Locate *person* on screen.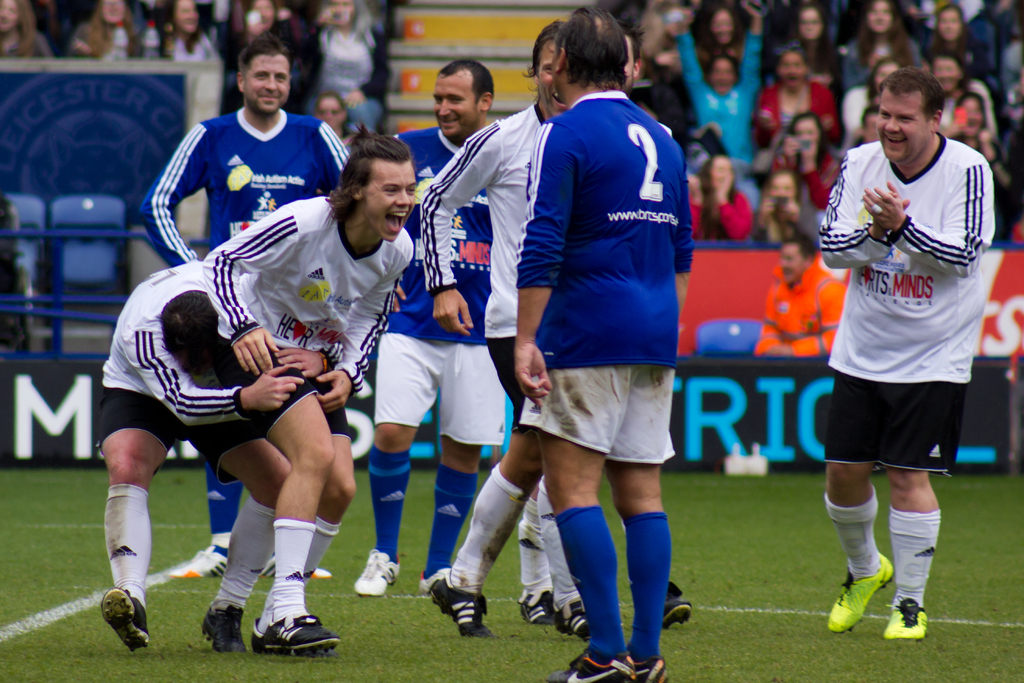
On screen at Rect(968, 148, 1023, 254).
